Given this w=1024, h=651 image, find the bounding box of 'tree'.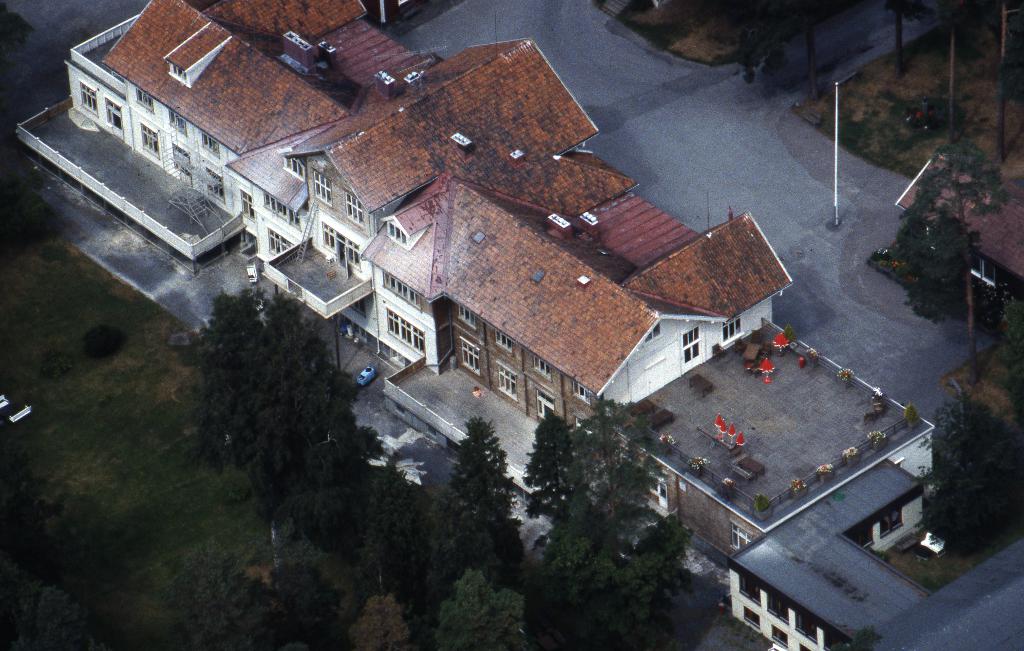
Rect(189, 282, 428, 650).
